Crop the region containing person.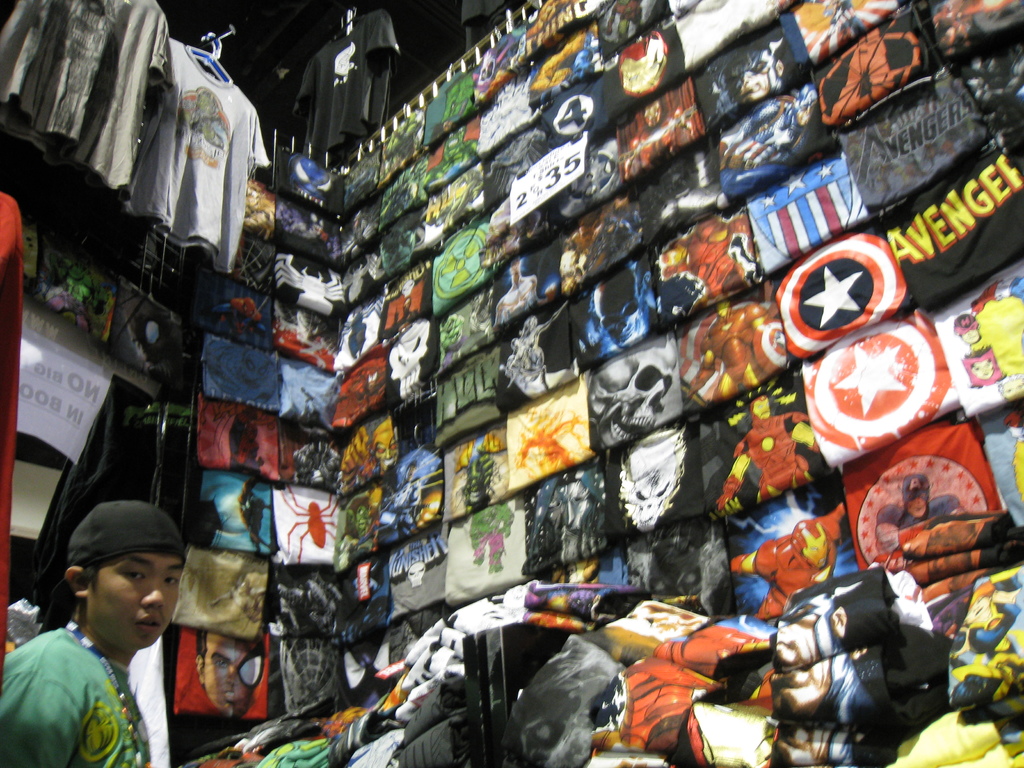
Crop region: 13/479/202/767.
